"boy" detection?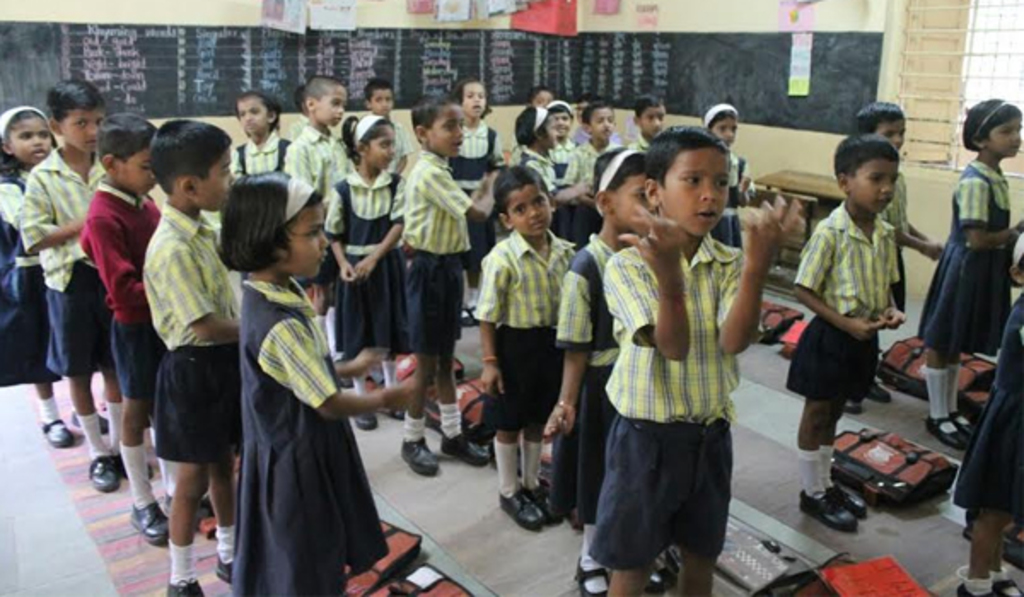
[606, 121, 785, 595]
